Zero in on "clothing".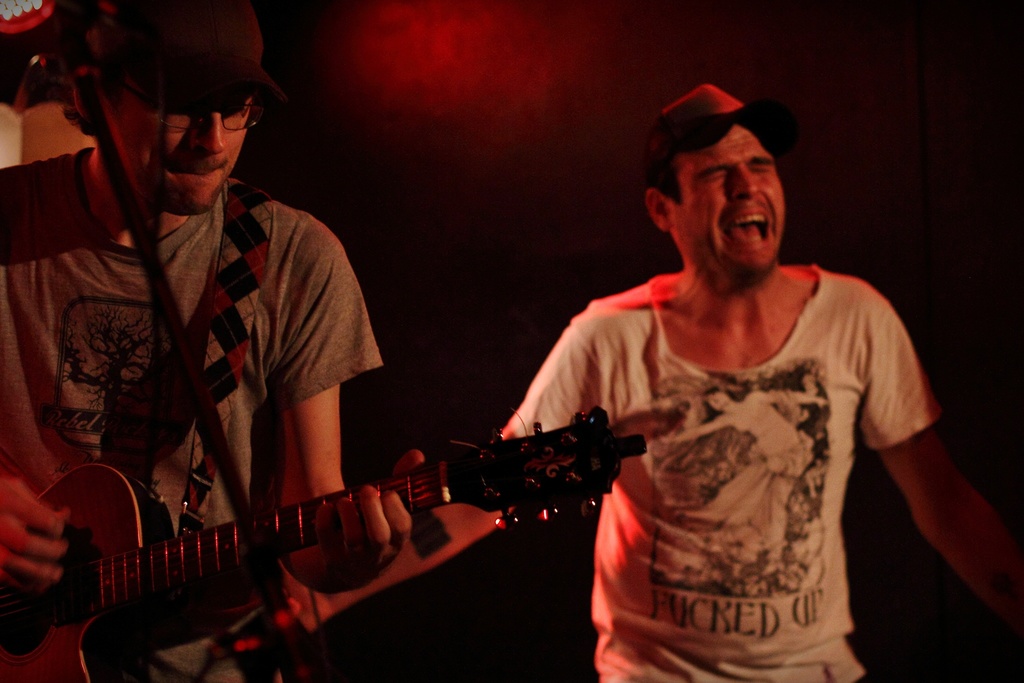
Zeroed in: (486, 267, 947, 682).
